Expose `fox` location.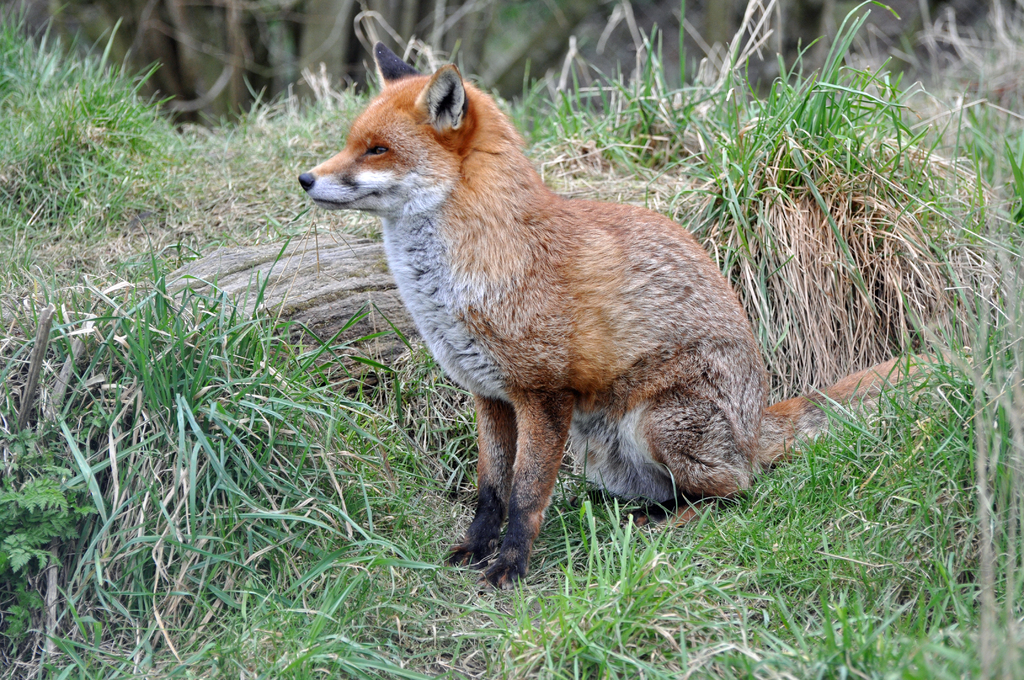
Exposed at x1=294, y1=40, x2=972, y2=597.
